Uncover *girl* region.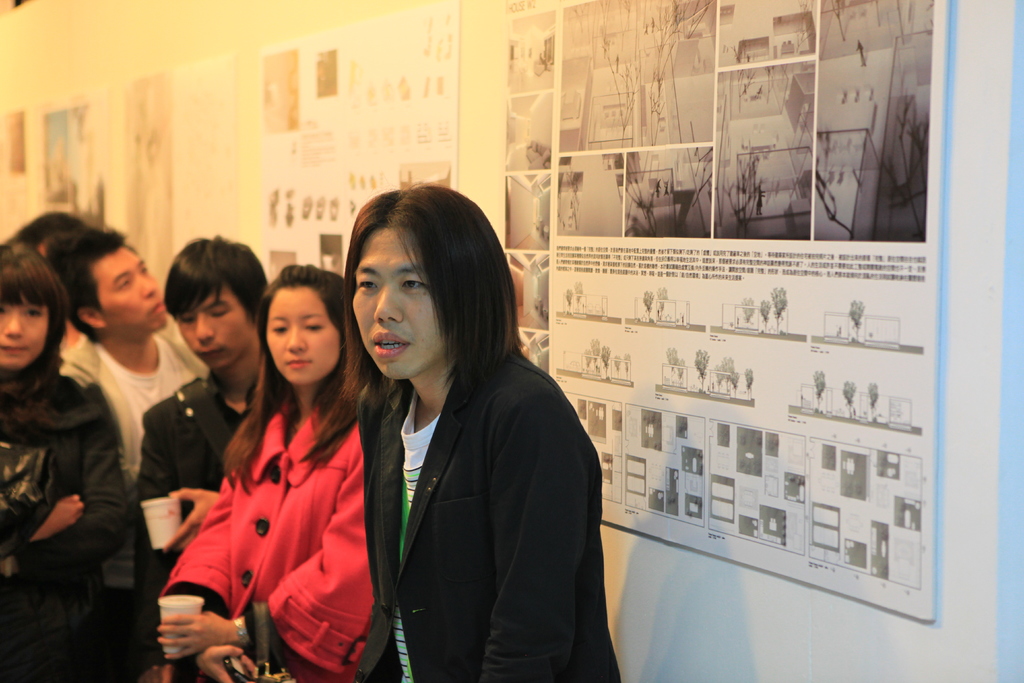
Uncovered: box(349, 185, 628, 682).
